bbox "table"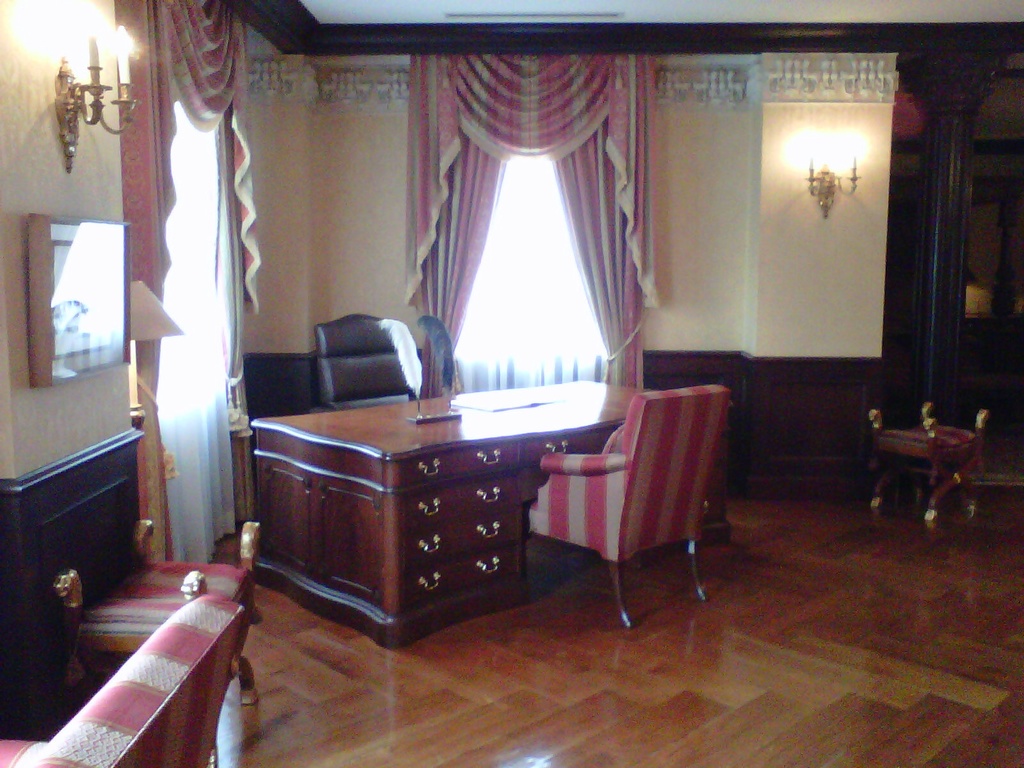
x1=250 y1=373 x2=740 y2=651
